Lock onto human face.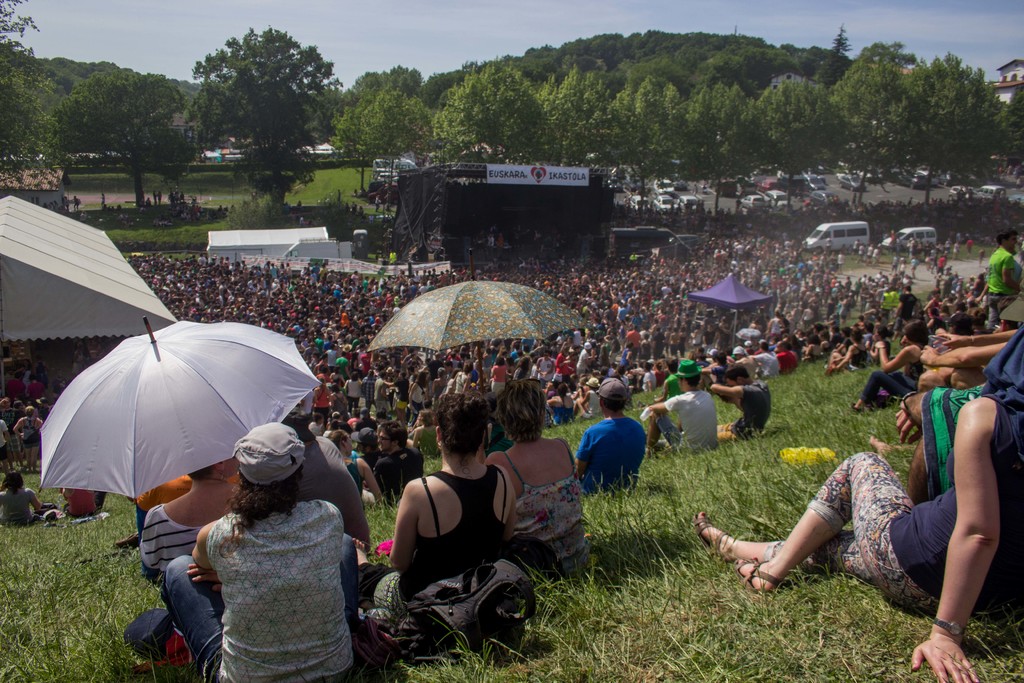
Locked: l=378, t=429, r=388, b=452.
